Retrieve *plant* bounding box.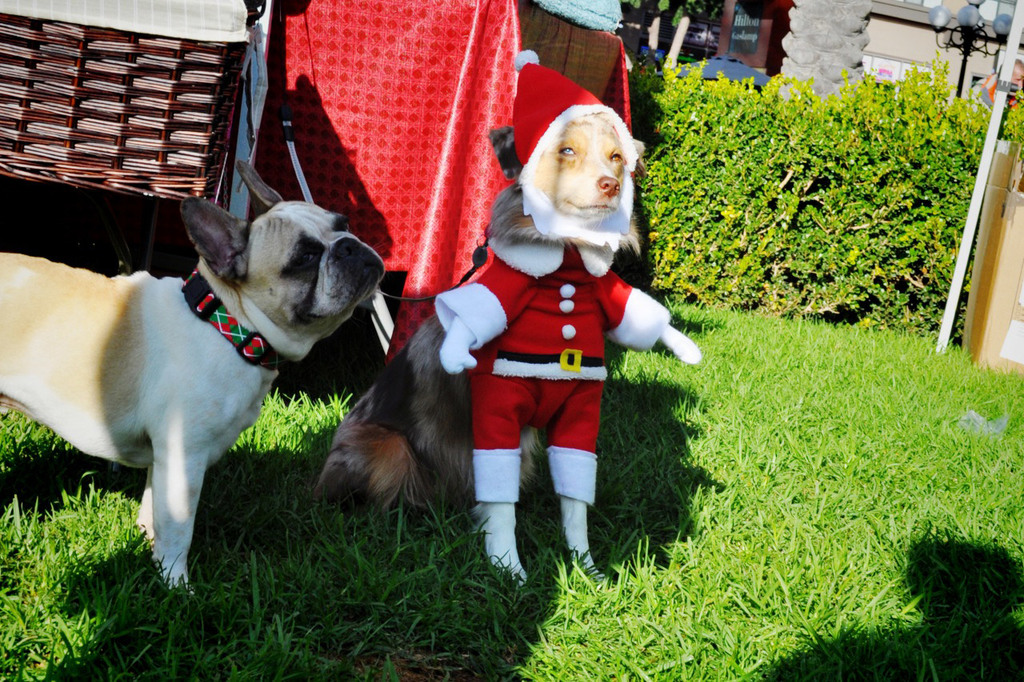
Bounding box: 634/44/1018/344.
